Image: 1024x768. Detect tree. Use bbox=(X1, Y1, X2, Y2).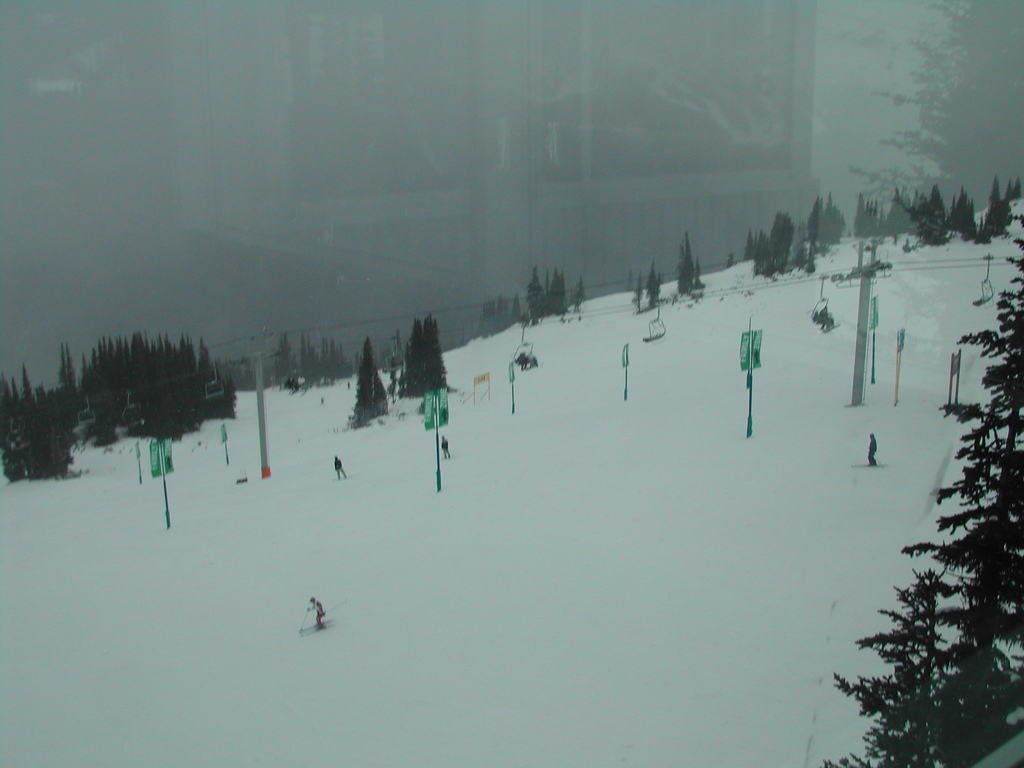
bbox=(399, 323, 424, 394).
